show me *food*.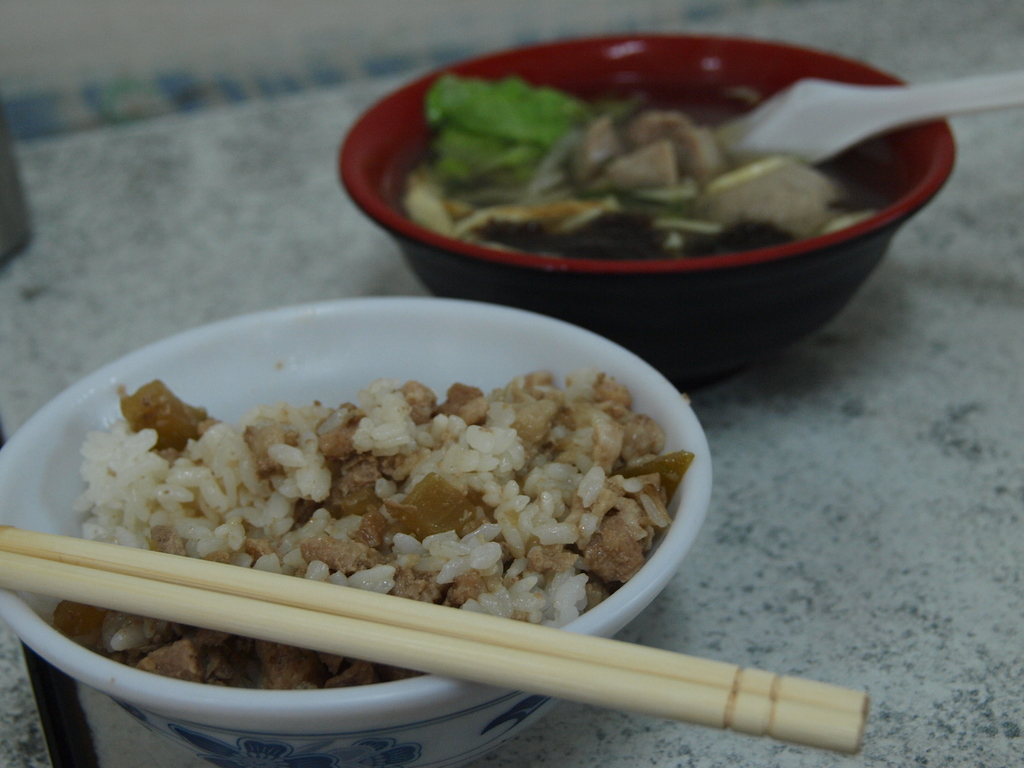
*food* is here: l=37, t=313, r=699, b=657.
